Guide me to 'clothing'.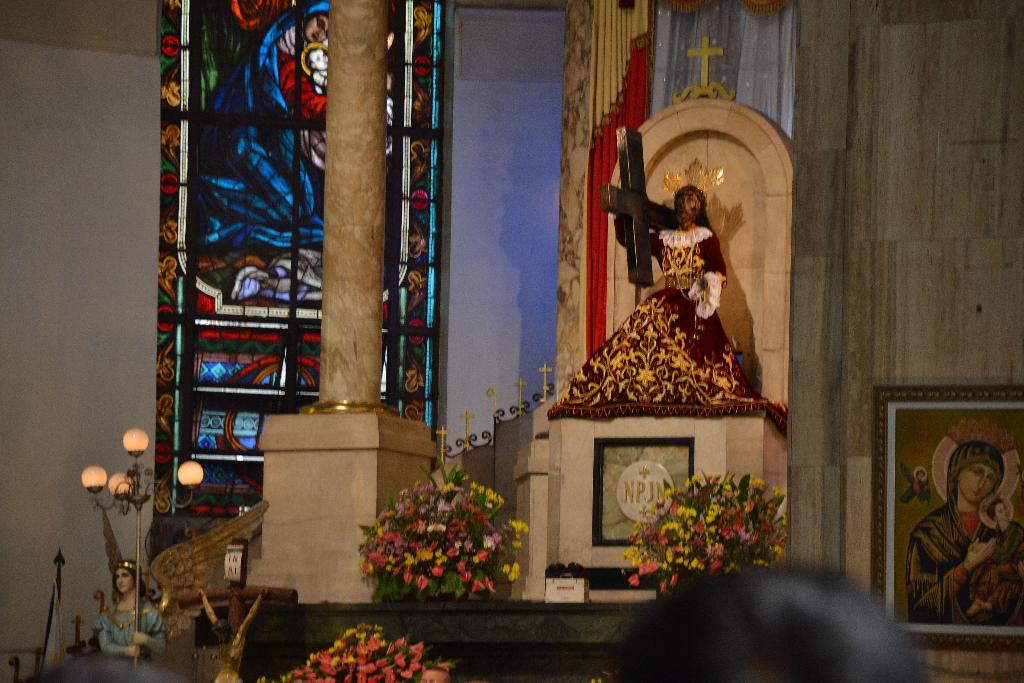
Guidance: [left=981, top=493, right=1022, bottom=618].
